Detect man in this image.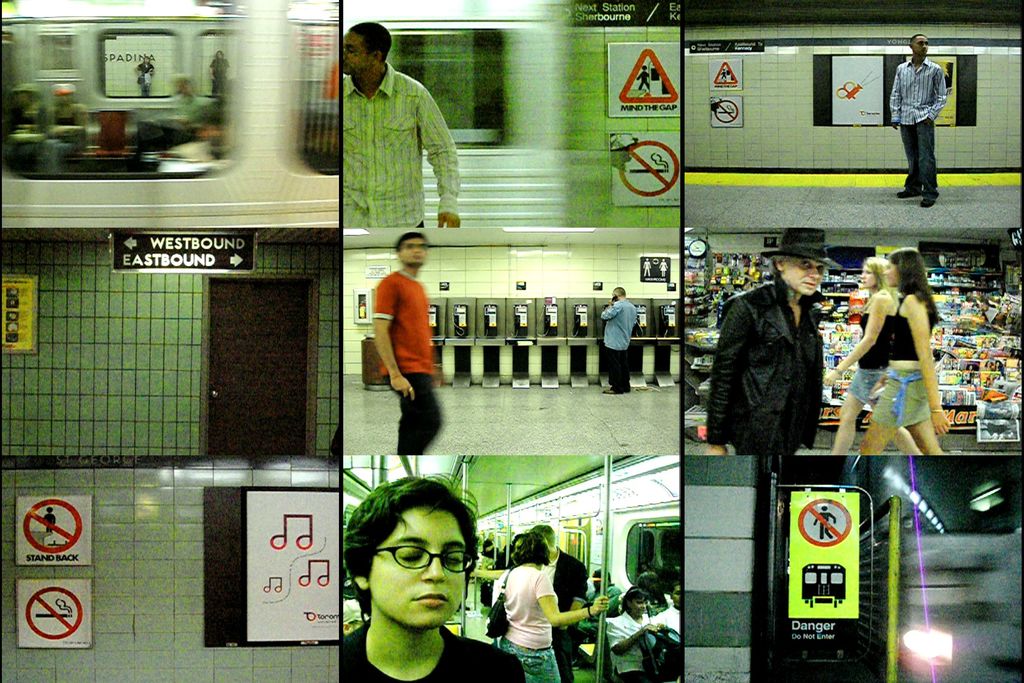
Detection: select_region(887, 29, 950, 218).
